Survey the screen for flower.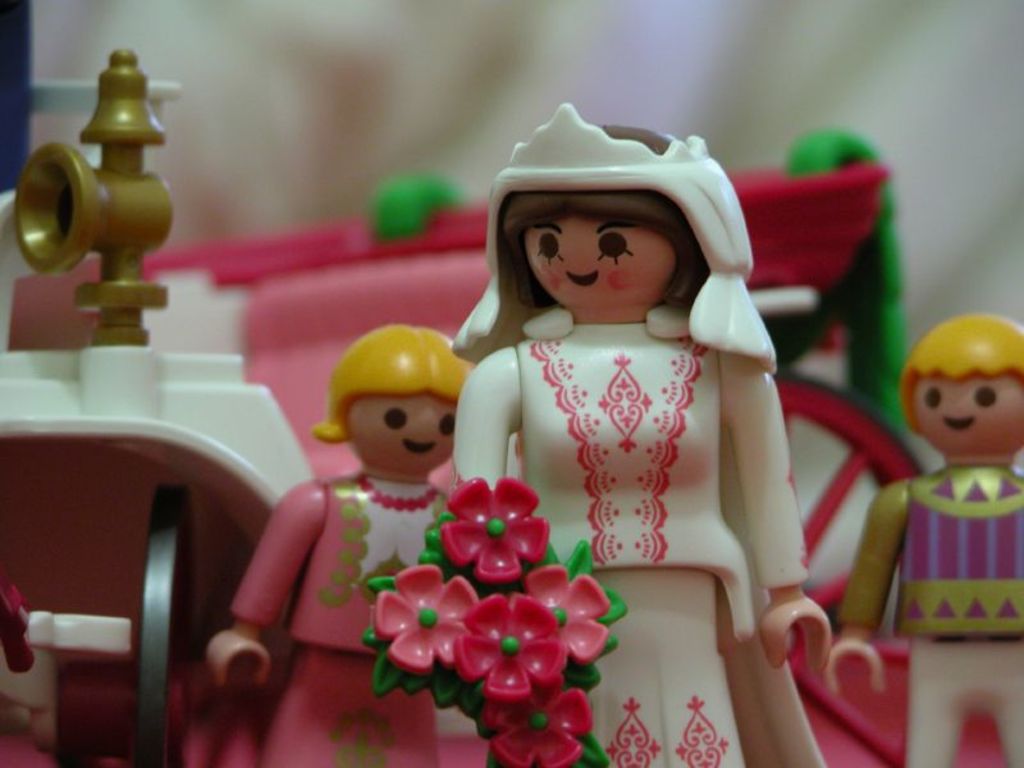
Survey found: <bbox>434, 474, 554, 571</bbox>.
